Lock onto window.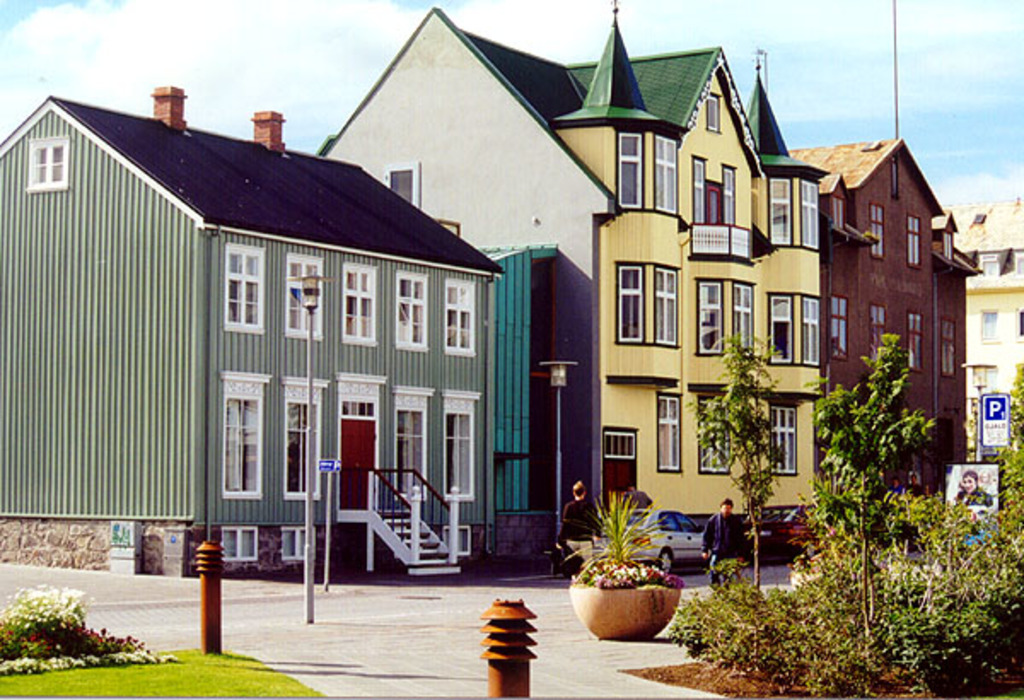
Locked: (1019,306,1022,340).
